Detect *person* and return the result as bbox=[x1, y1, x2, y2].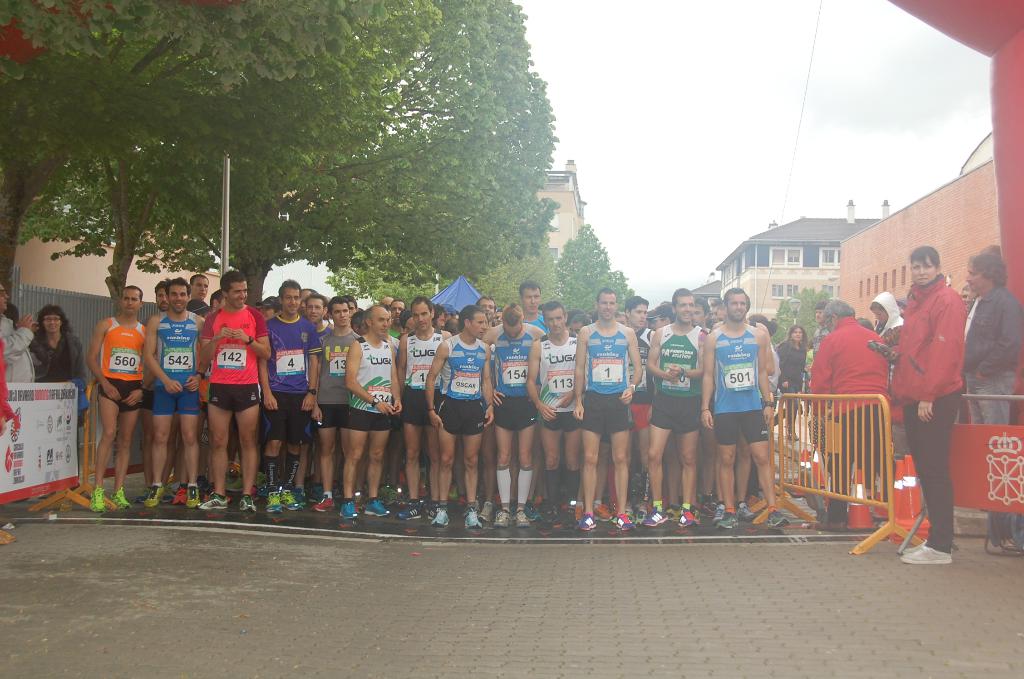
bbox=[0, 325, 13, 545].
